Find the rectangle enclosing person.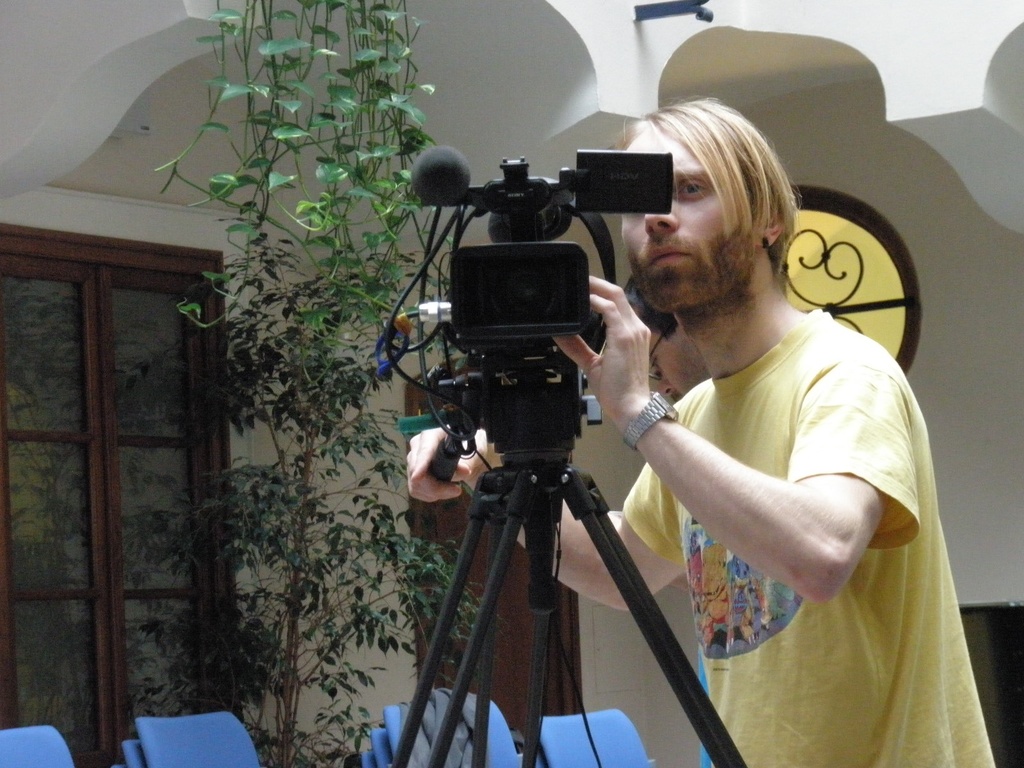
x1=422 y1=100 x2=999 y2=767.
